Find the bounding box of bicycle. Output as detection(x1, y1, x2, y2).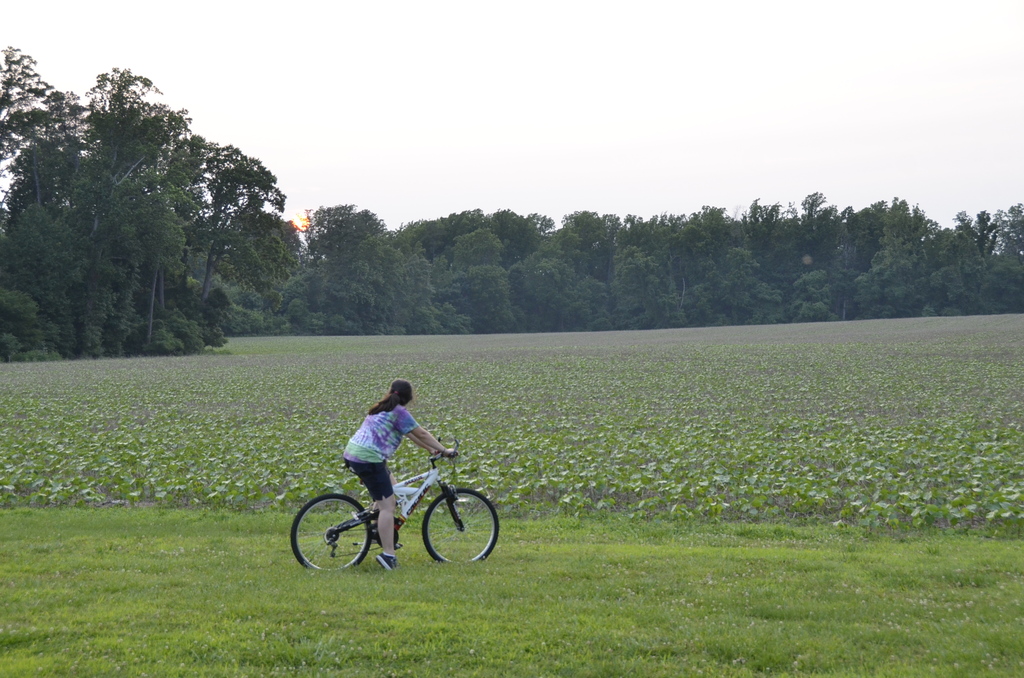
detection(289, 438, 502, 572).
